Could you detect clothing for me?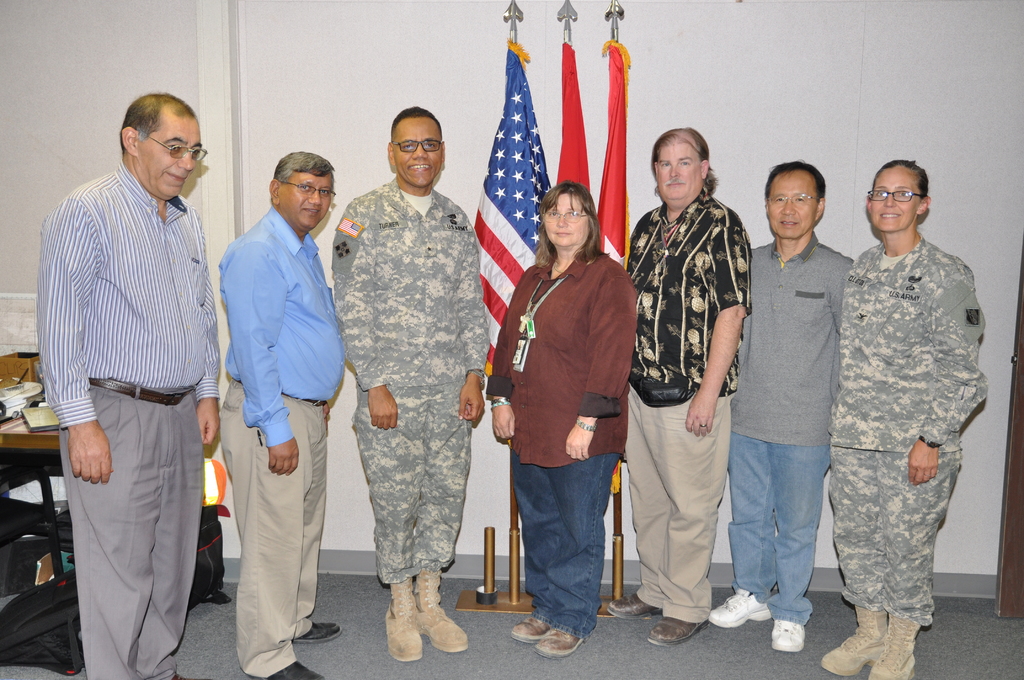
Detection result: bbox=(833, 229, 985, 618).
